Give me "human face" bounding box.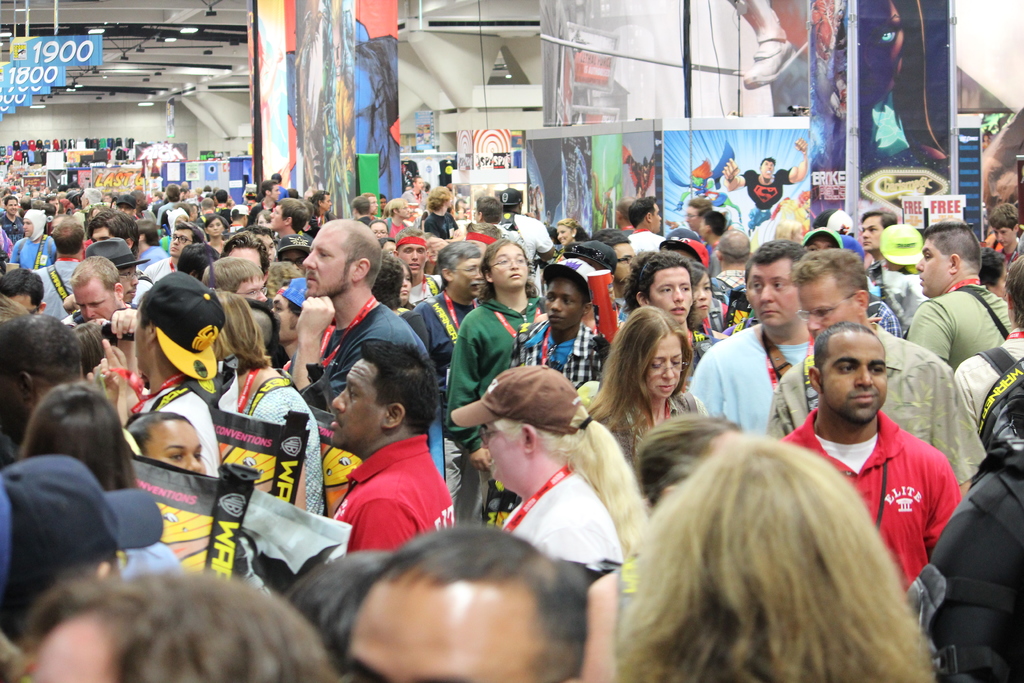
644/340/686/394.
